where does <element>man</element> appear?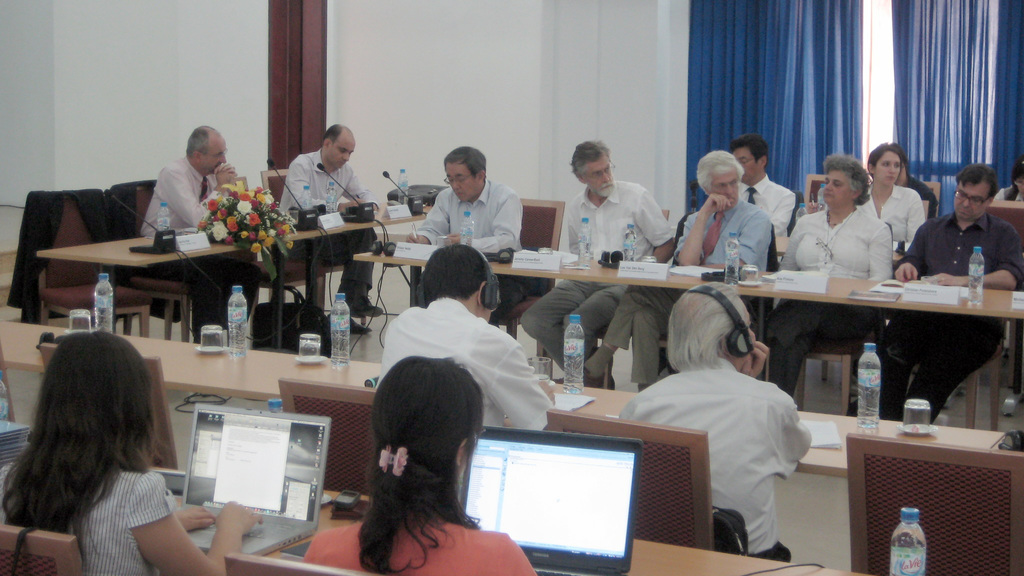
Appears at box(515, 142, 678, 396).
